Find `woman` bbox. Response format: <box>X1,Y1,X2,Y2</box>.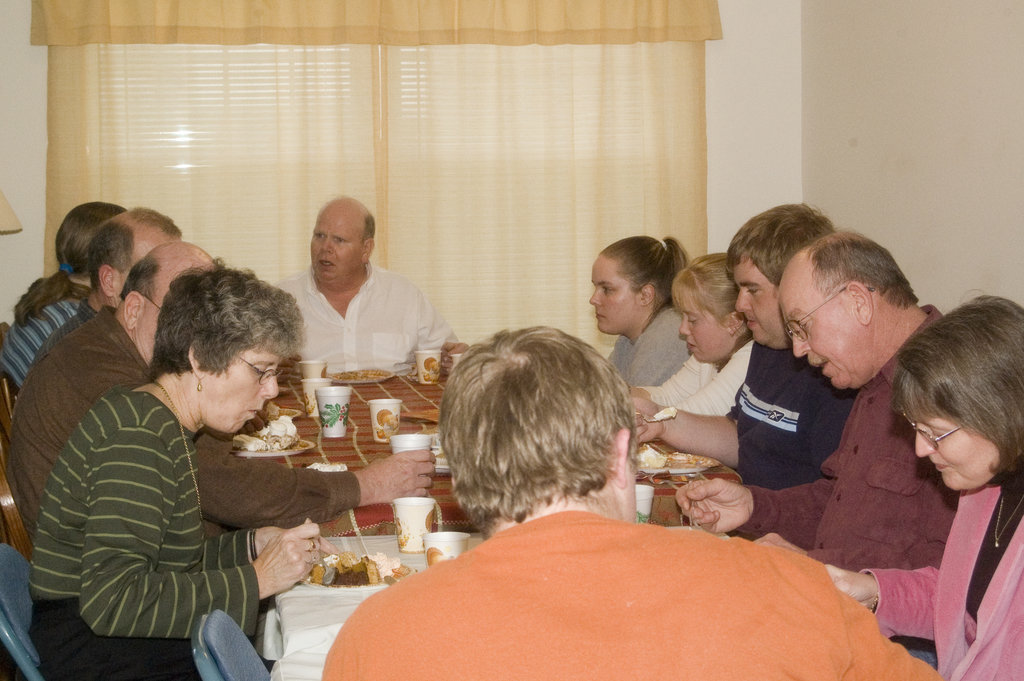
<box>56,259,325,665</box>.
